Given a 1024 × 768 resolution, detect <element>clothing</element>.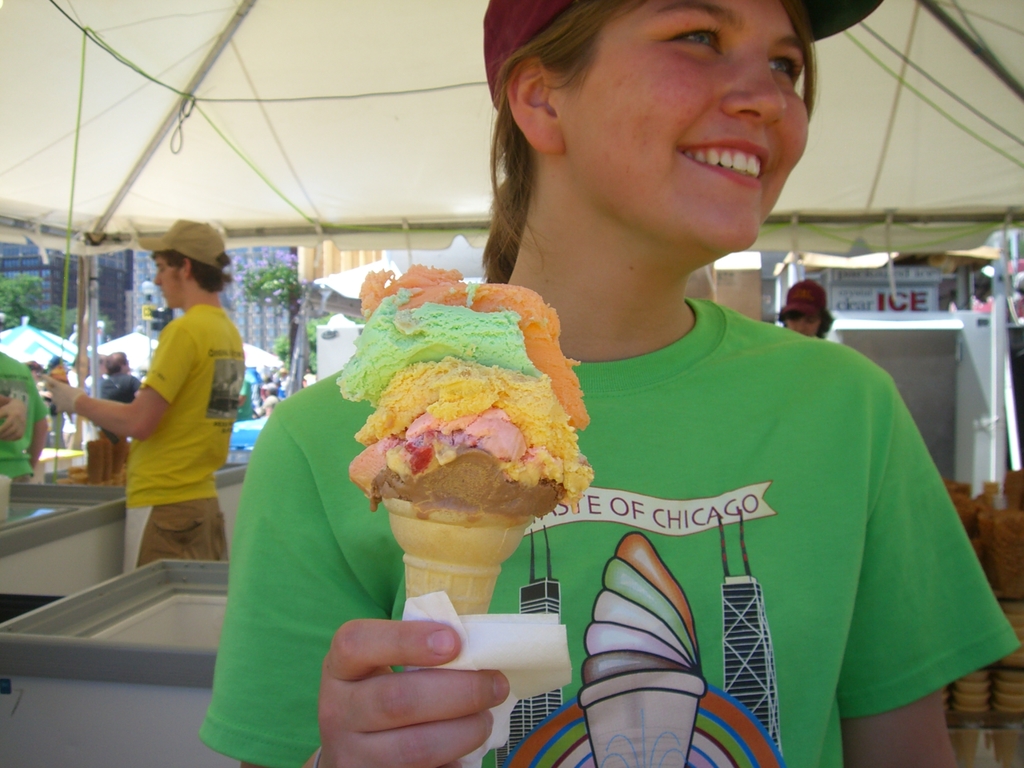
124:298:246:570.
